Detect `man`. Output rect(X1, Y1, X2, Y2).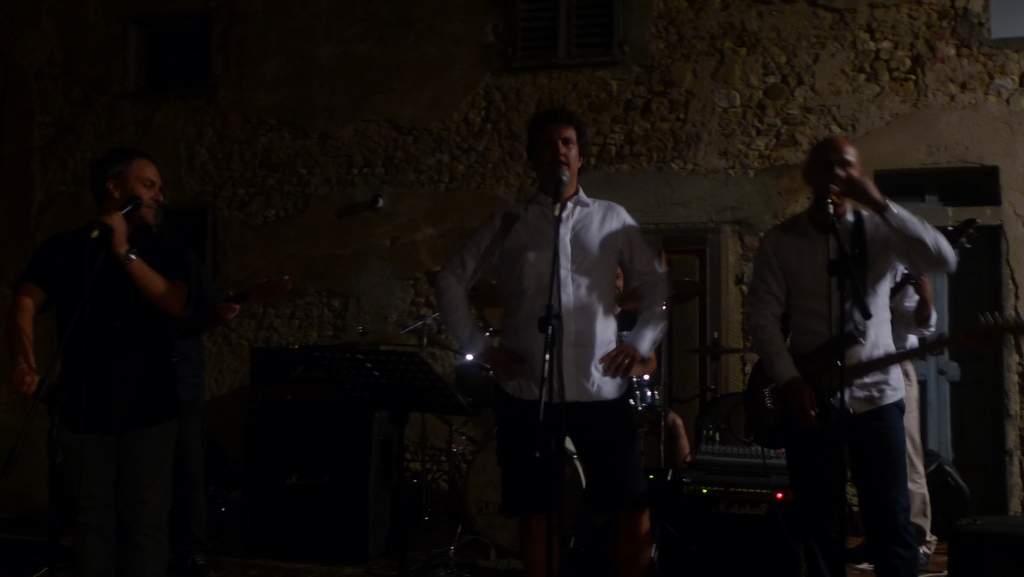
rect(739, 131, 963, 552).
